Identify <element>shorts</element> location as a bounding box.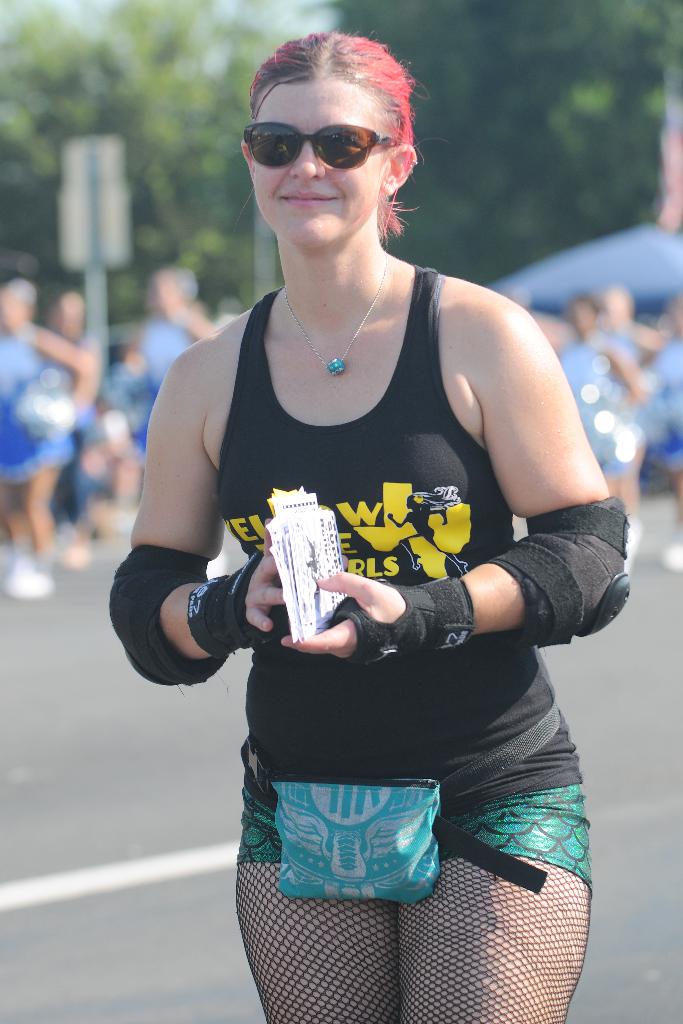
652 420 682 483.
